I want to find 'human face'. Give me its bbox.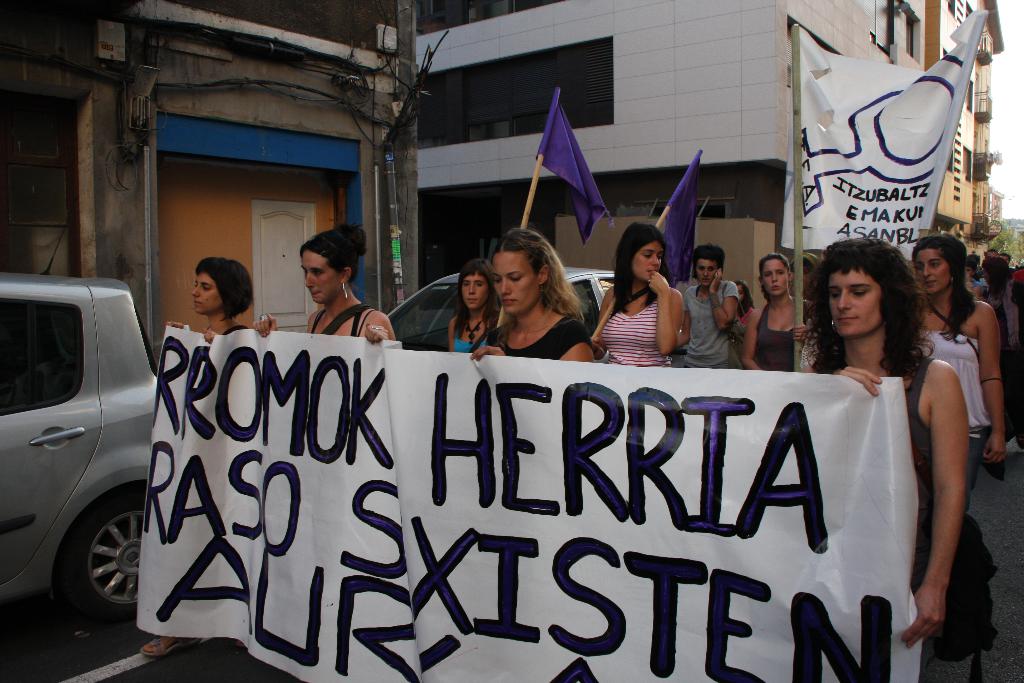
box=[626, 239, 662, 288].
